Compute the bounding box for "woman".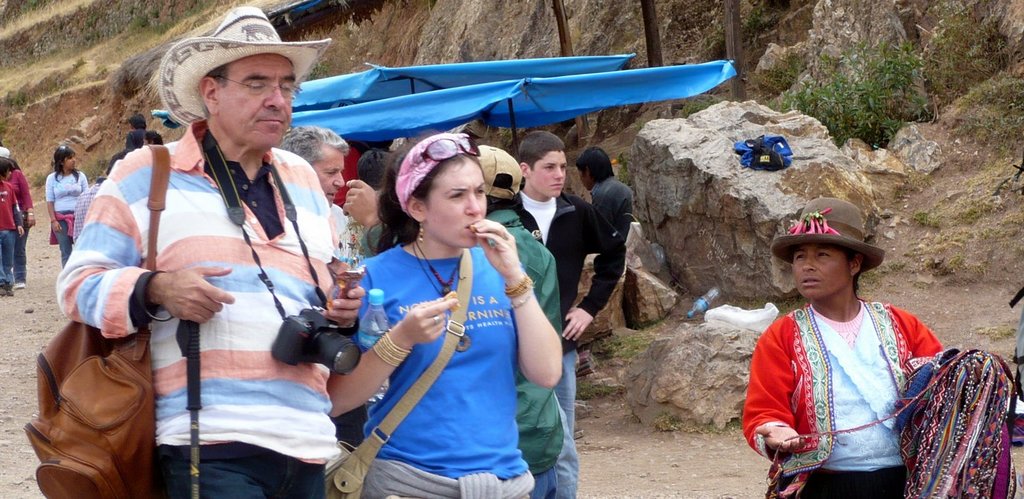
[740,199,990,498].
